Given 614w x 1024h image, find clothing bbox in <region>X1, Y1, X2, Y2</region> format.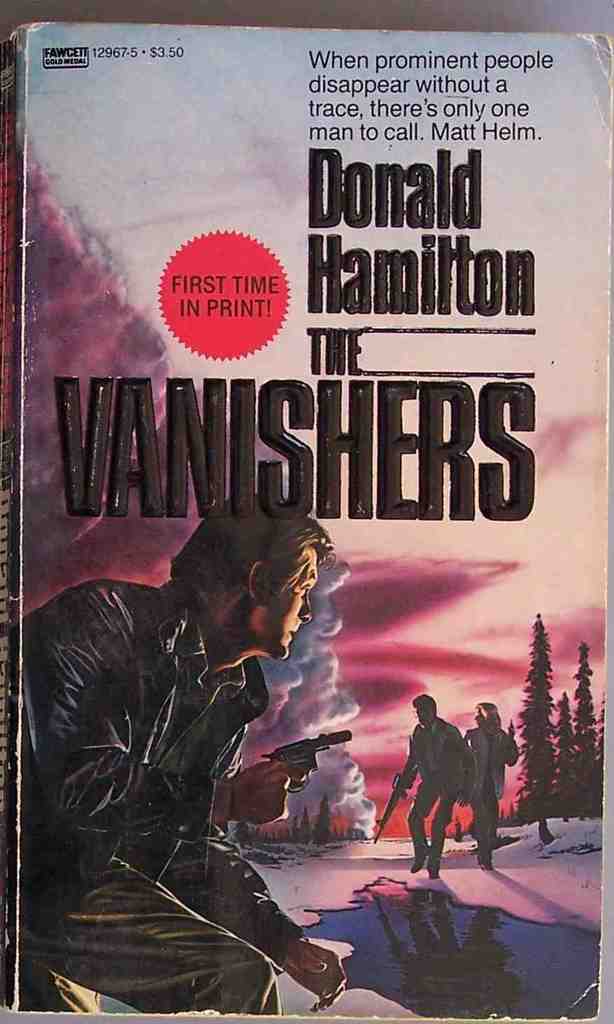
<region>18, 580, 308, 1014</region>.
